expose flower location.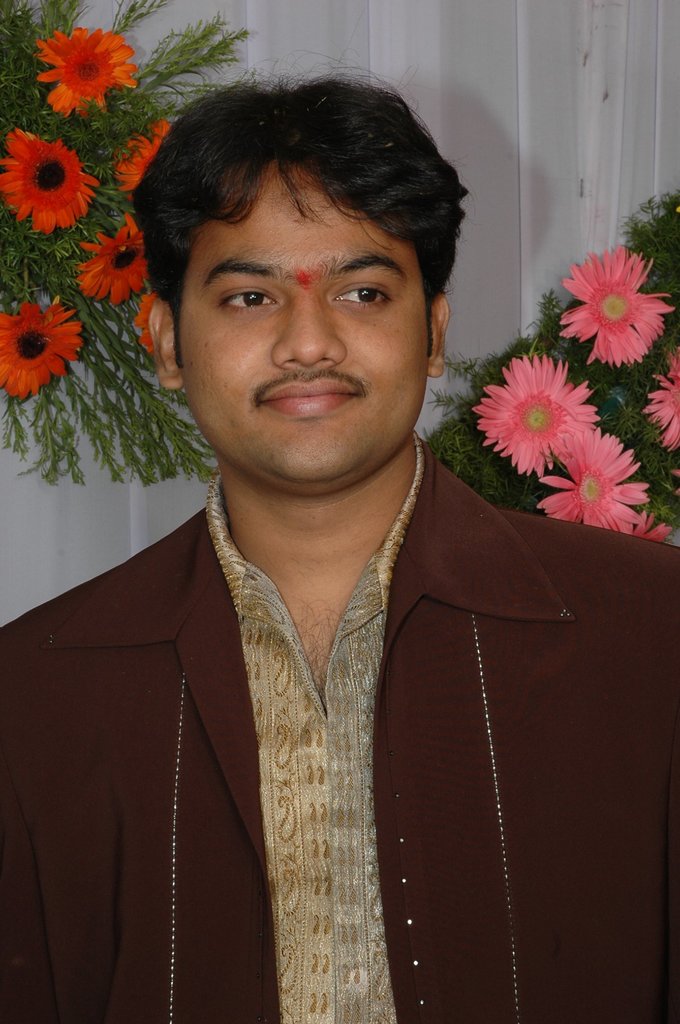
Exposed at [639, 344, 679, 449].
